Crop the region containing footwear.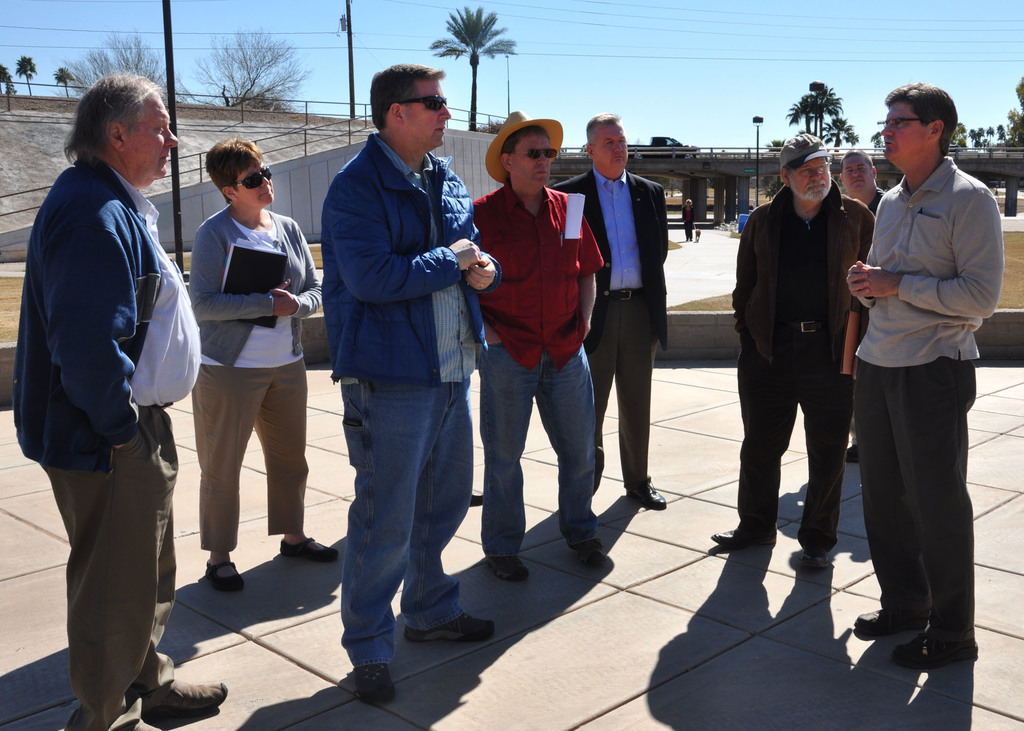
Crop region: [x1=569, y1=536, x2=610, y2=566].
